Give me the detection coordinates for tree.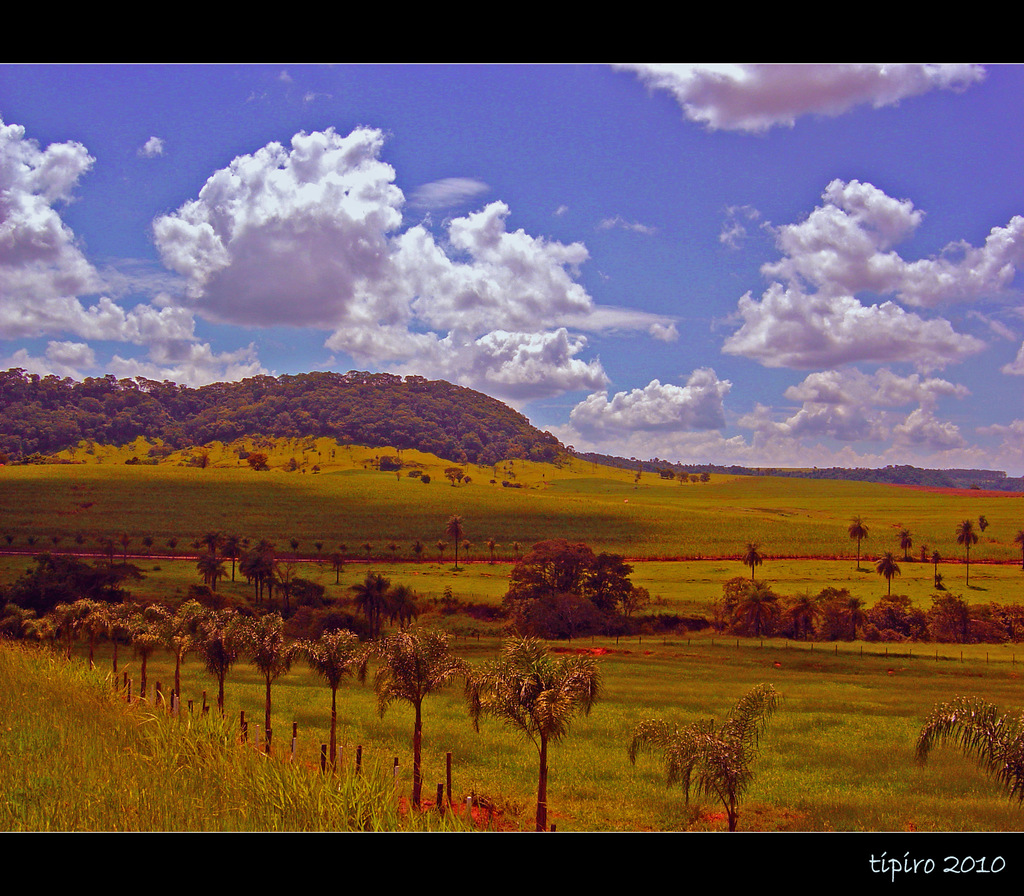
locate(269, 556, 298, 603).
